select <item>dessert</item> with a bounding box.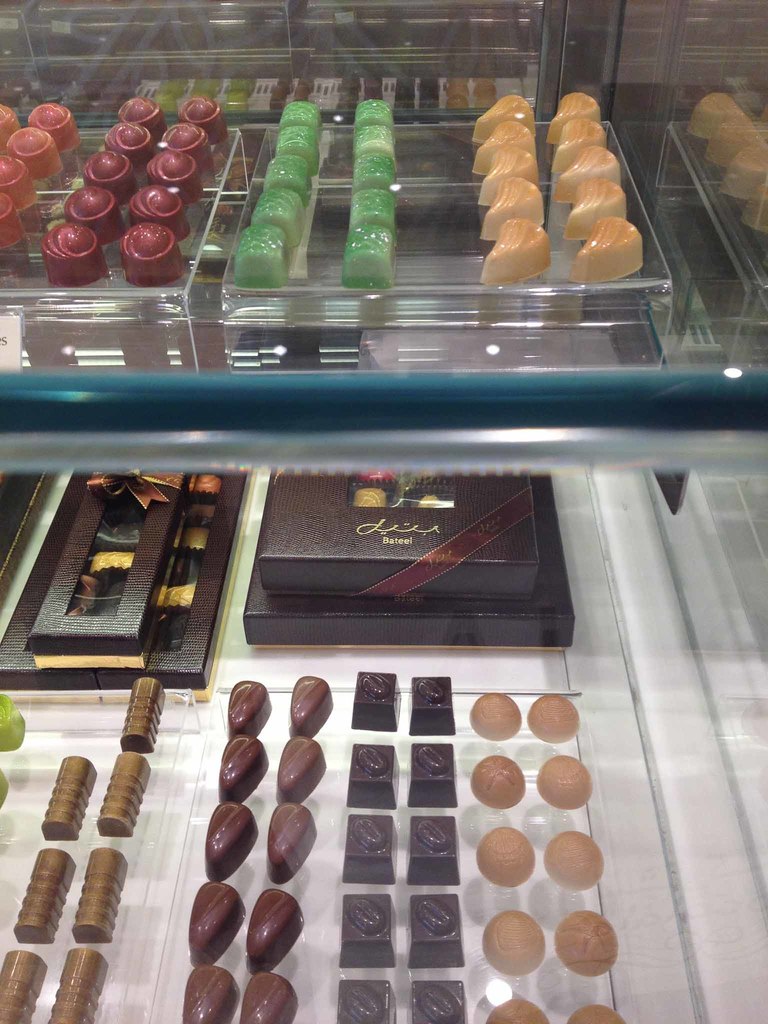
(553, 906, 614, 980).
